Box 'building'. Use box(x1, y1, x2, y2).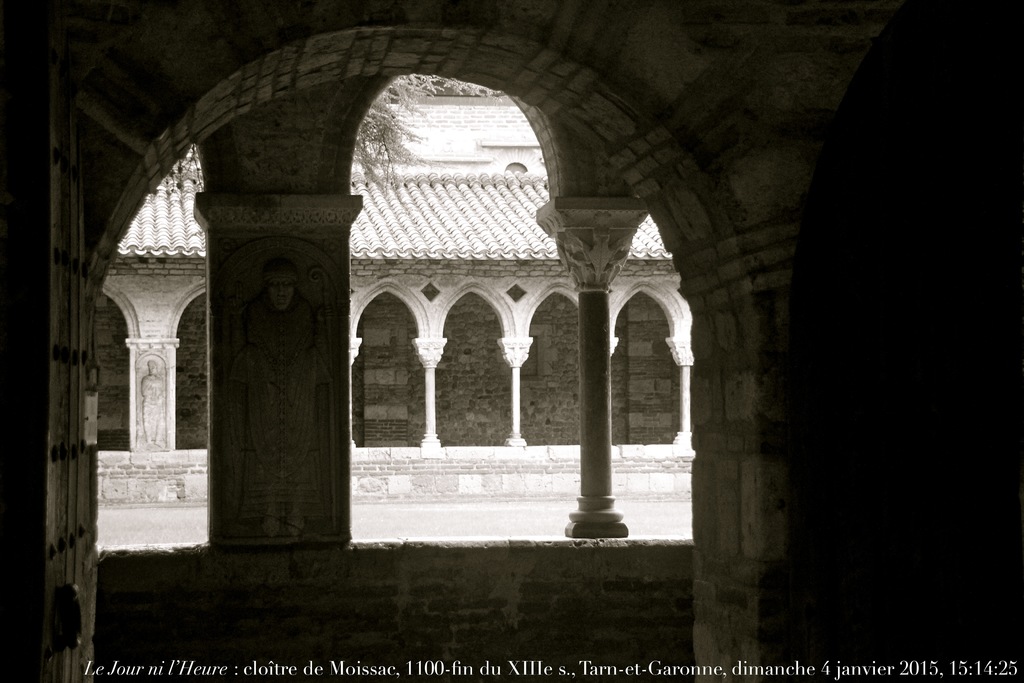
box(2, 1, 1023, 680).
